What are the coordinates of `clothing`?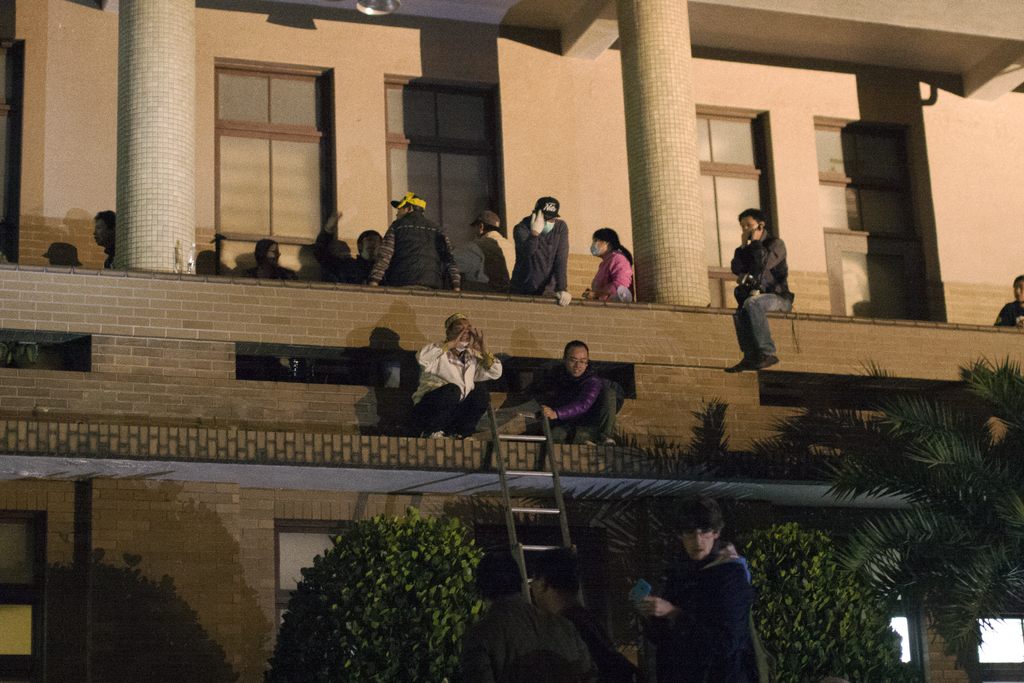
x1=993, y1=299, x2=1023, y2=329.
